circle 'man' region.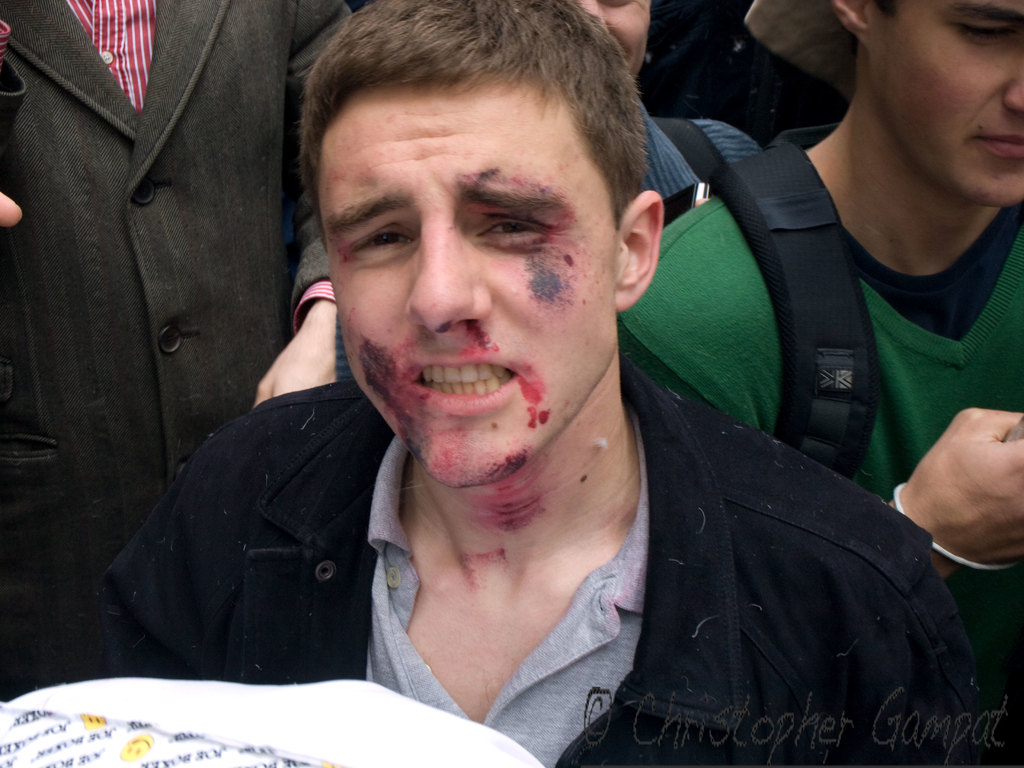
Region: pyautogui.locateOnScreen(619, 0, 1023, 767).
